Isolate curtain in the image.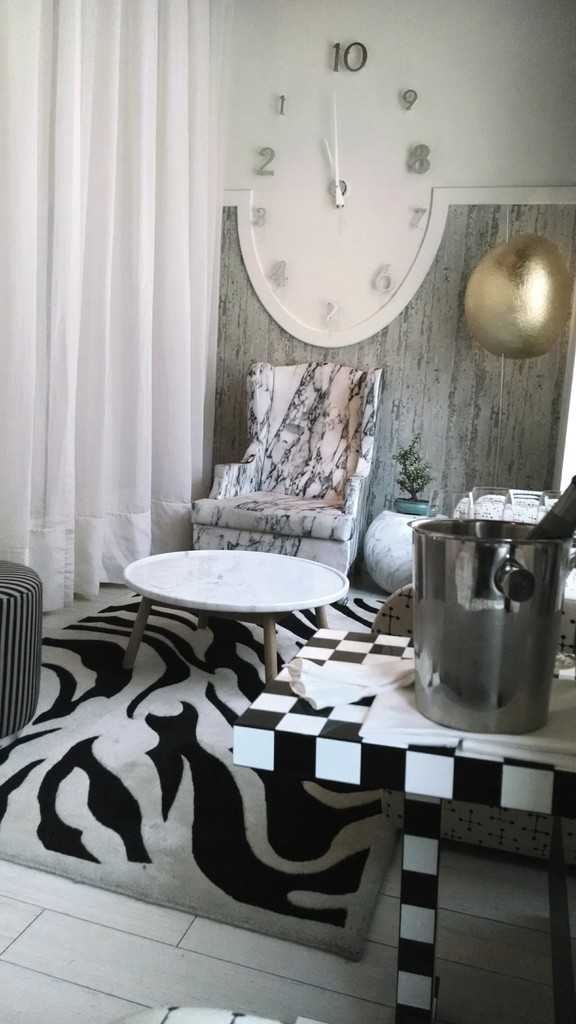
Isolated region: box(0, 0, 216, 612).
